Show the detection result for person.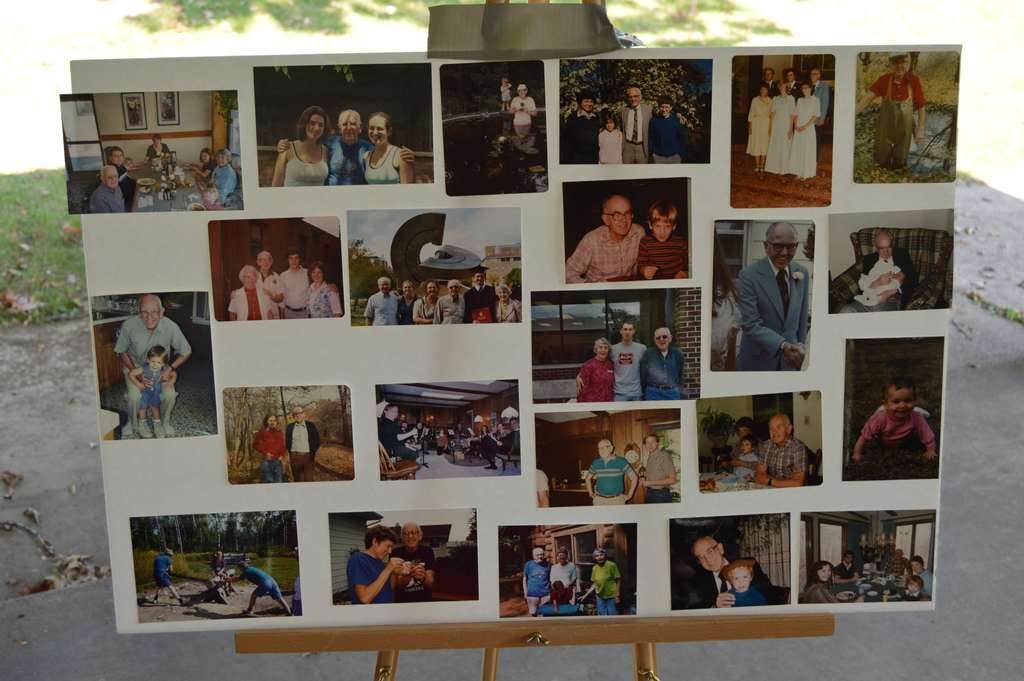
x1=132, y1=350, x2=173, y2=435.
